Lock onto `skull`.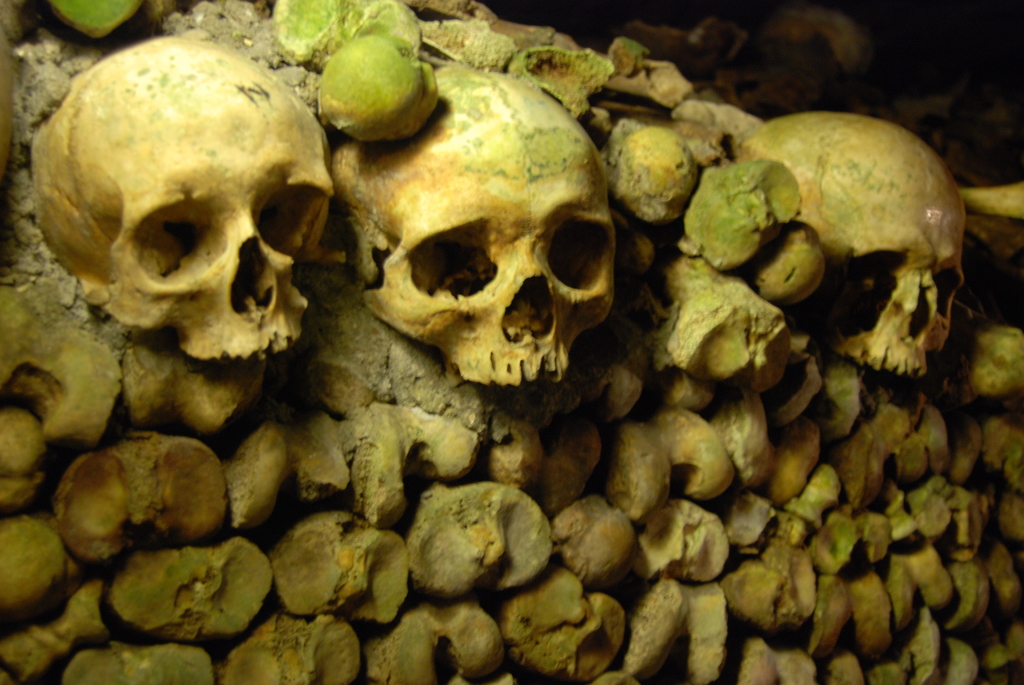
Locked: 30/35/335/359.
